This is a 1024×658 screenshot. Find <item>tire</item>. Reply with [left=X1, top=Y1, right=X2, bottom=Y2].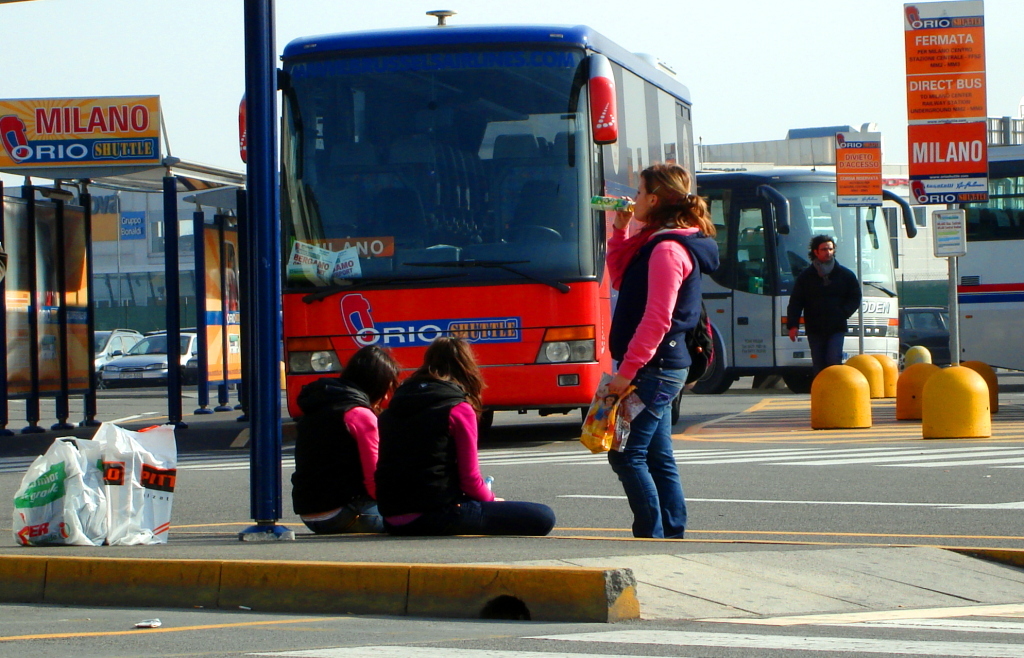
[left=896, top=344, right=910, bottom=375].
